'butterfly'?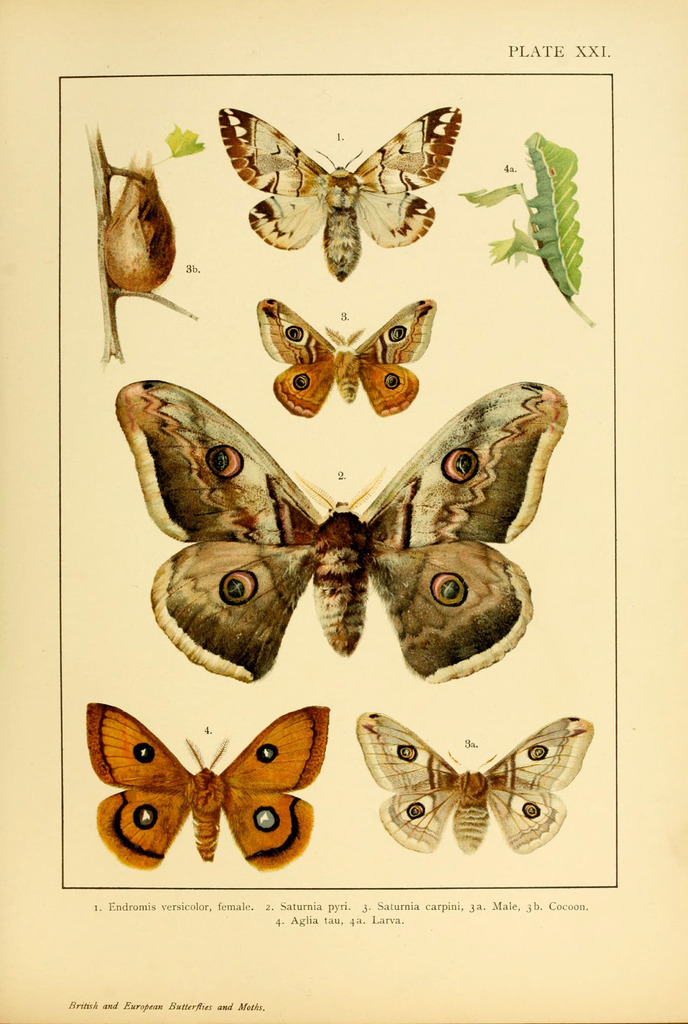
[77,700,332,878]
